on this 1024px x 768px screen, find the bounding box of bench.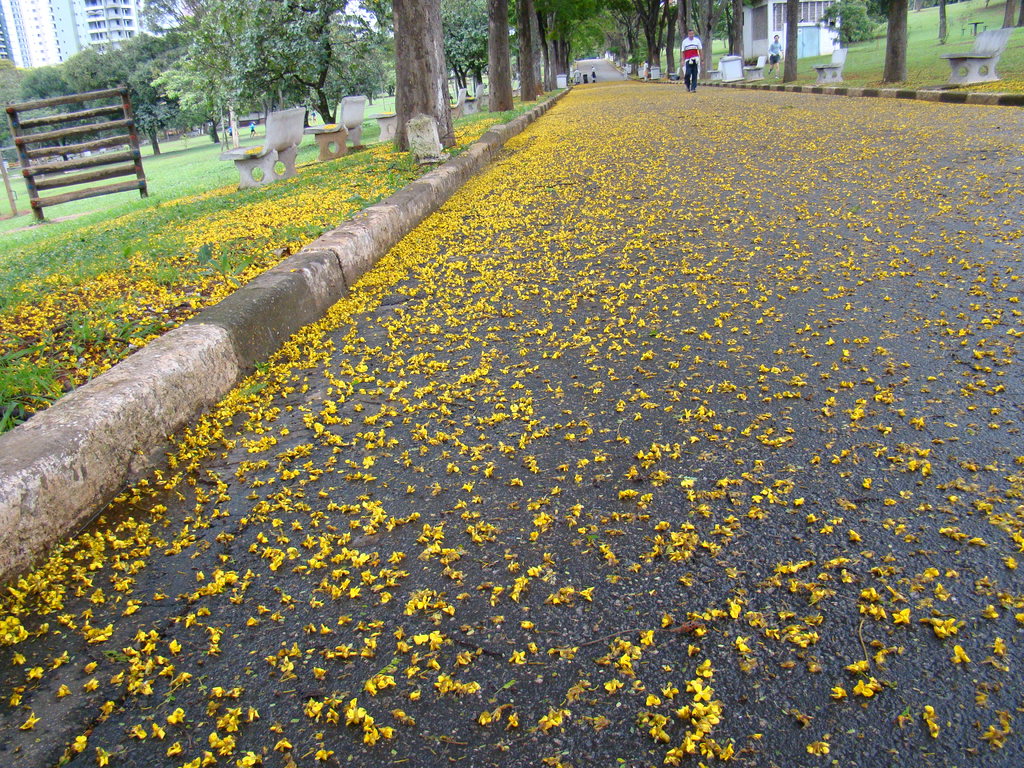
Bounding box: select_region(445, 87, 472, 119).
